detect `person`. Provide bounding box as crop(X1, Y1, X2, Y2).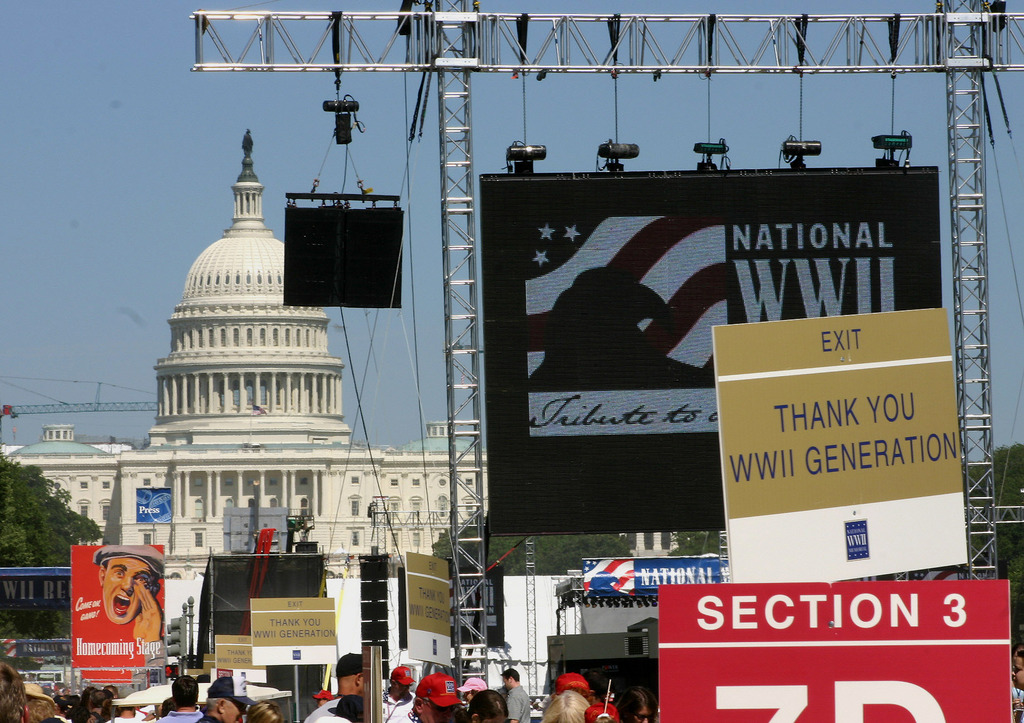
crop(460, 670, 497, 707).
